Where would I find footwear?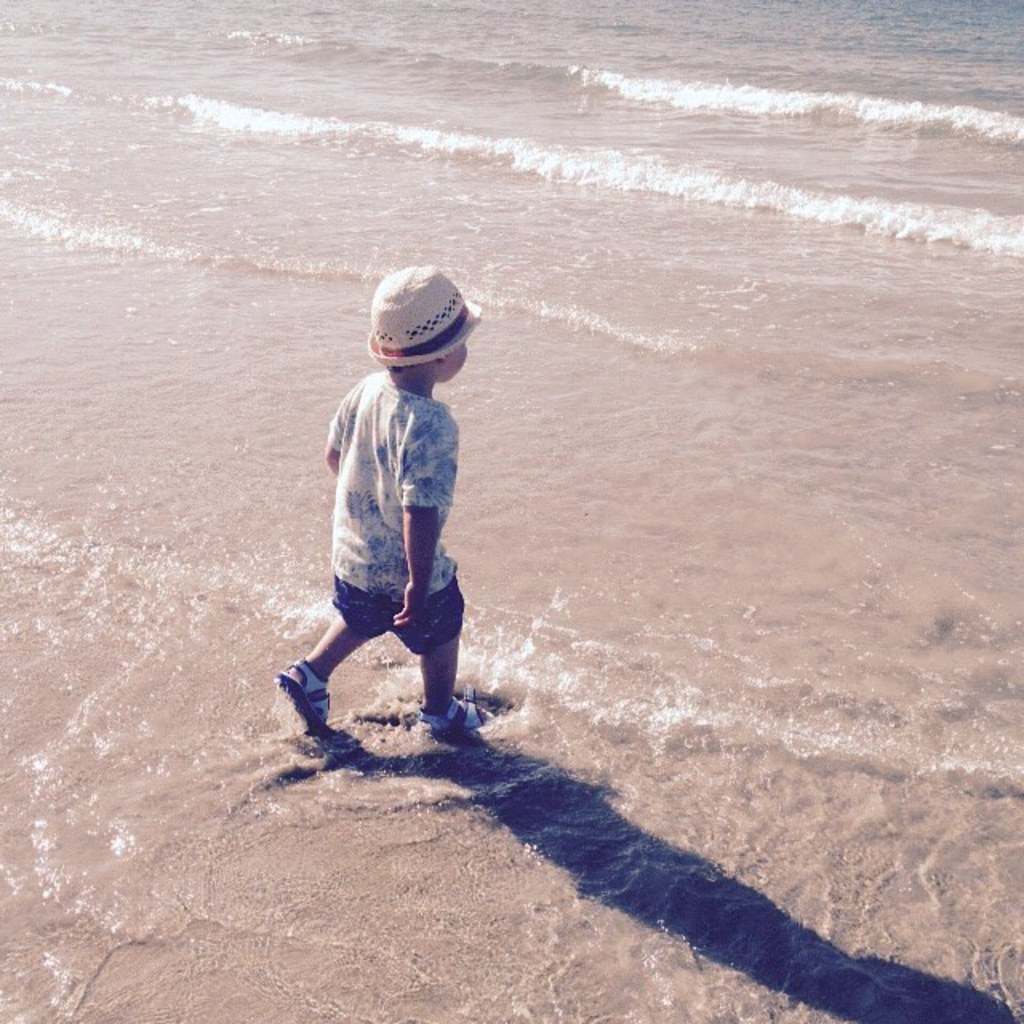
At [x1=416, y1=694, x2=493, y2=738].
